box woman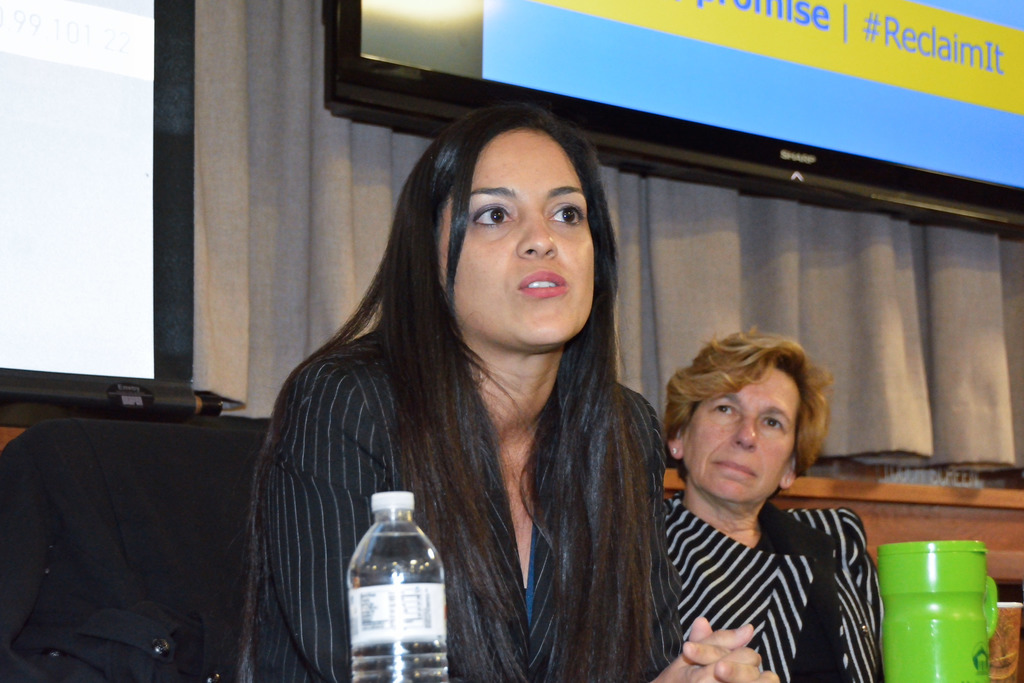
crop(227, 106, 780, 682)
